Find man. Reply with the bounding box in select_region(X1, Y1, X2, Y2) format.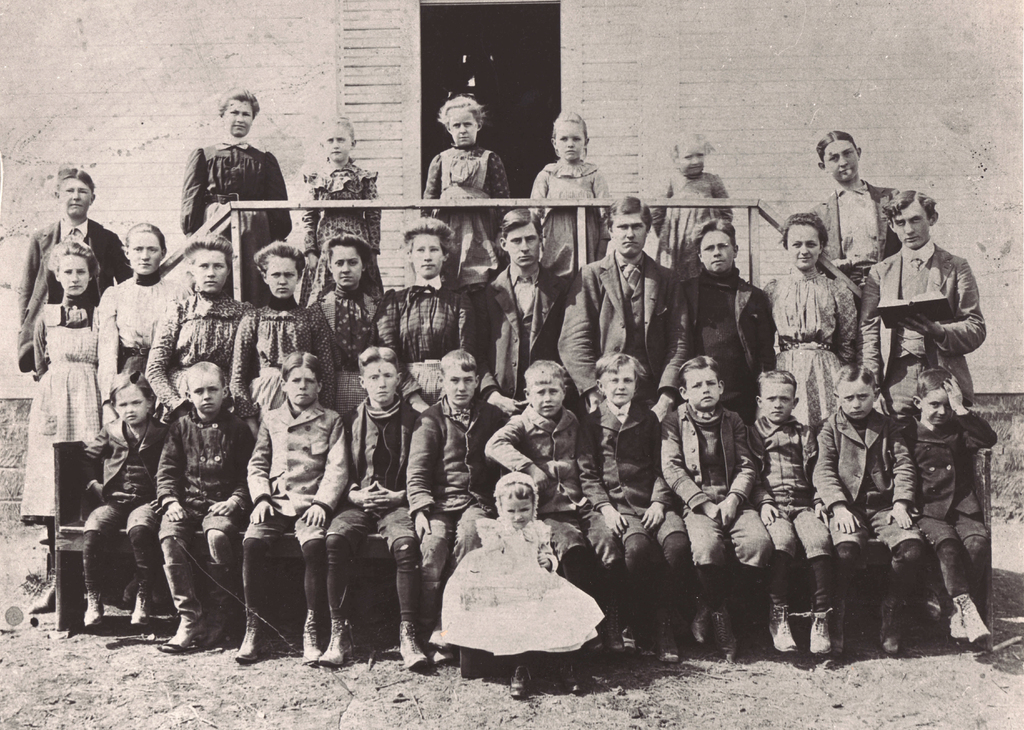
select_region(557, 195, 690, 416).
